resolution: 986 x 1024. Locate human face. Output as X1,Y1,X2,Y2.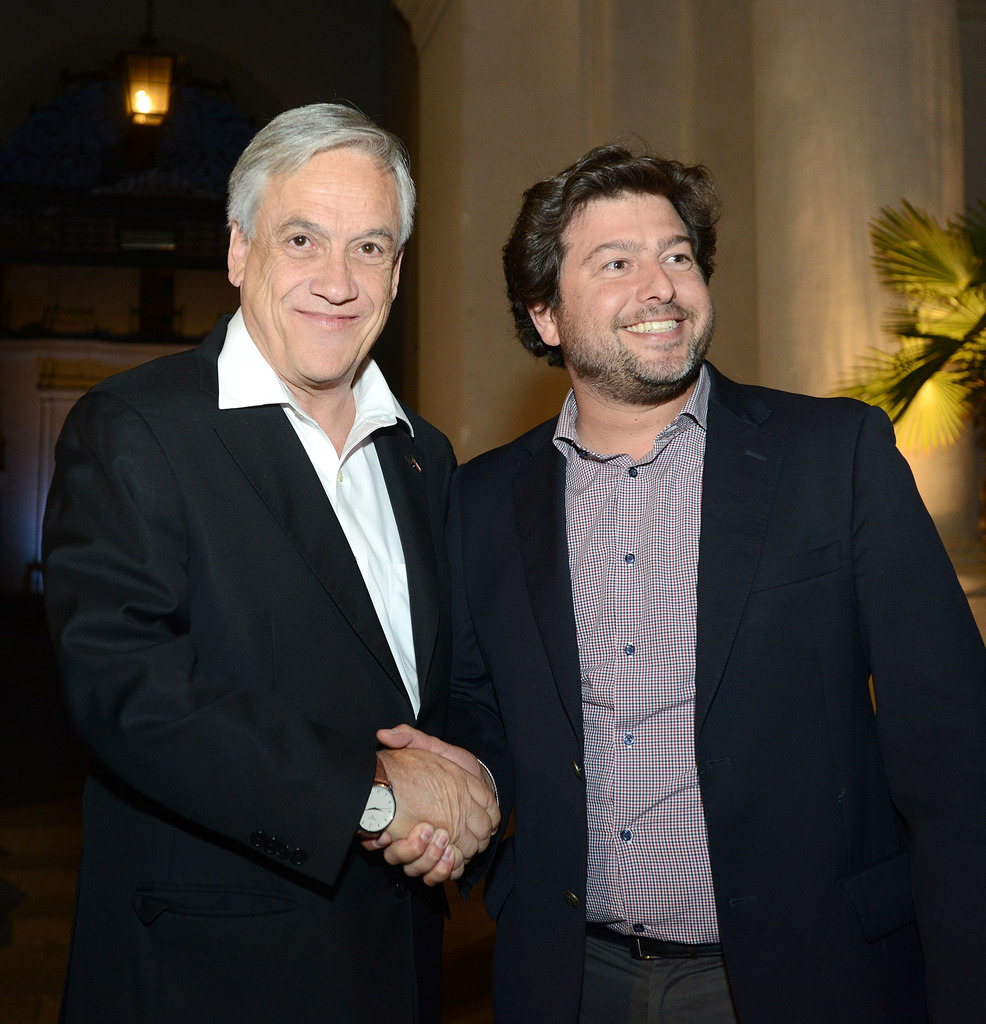
566,198,720,385.
